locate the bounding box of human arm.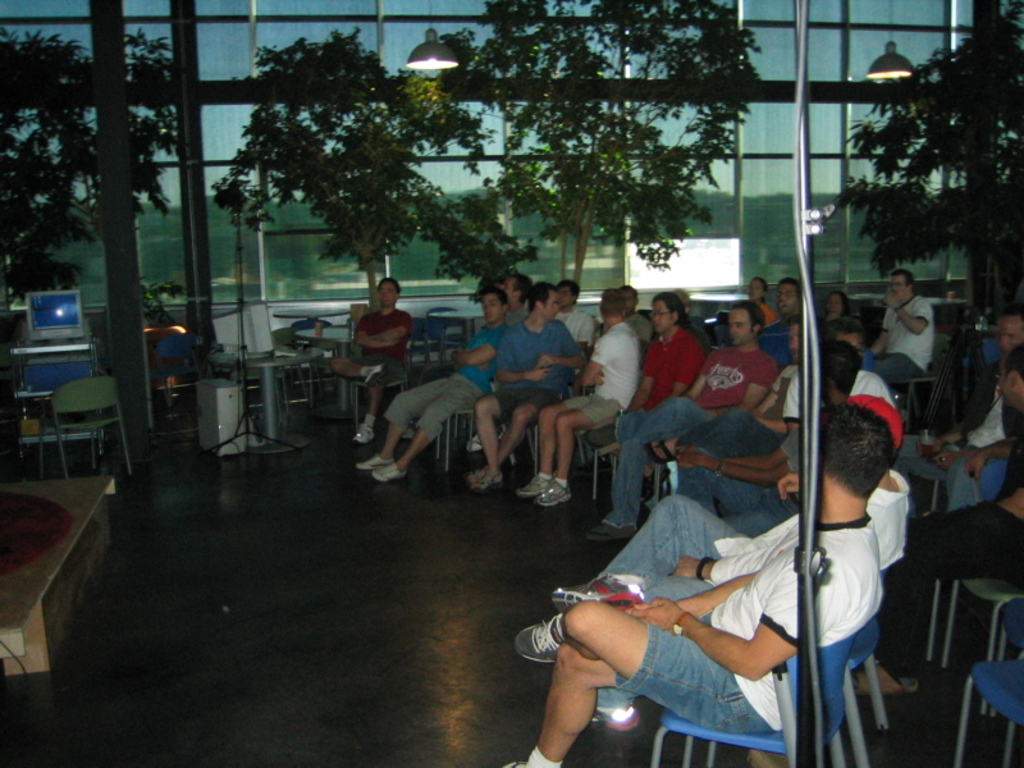
Bounding box: bbox=(367, 312, 413, 342).
